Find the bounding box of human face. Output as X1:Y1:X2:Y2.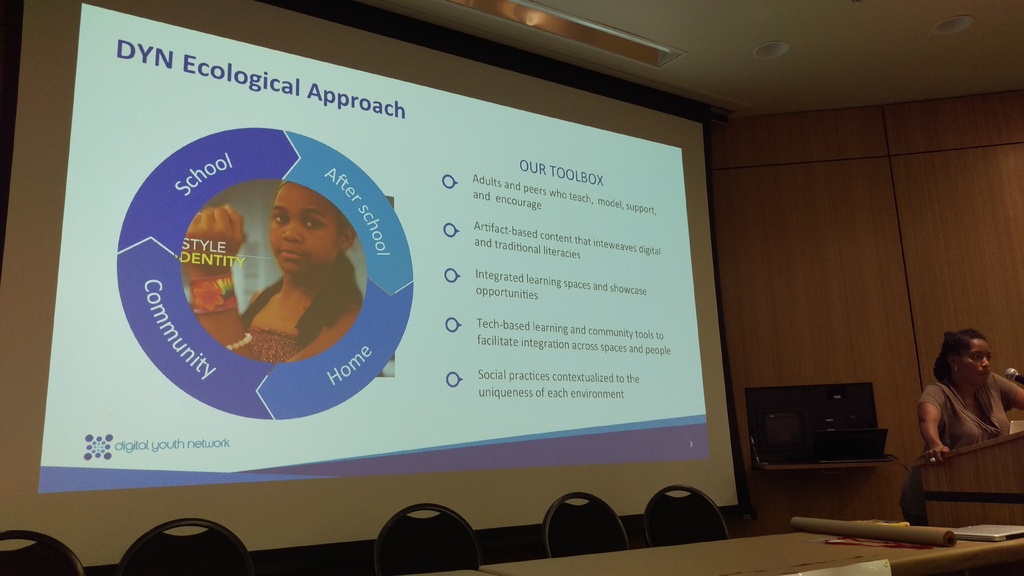
958:341:991:387.
